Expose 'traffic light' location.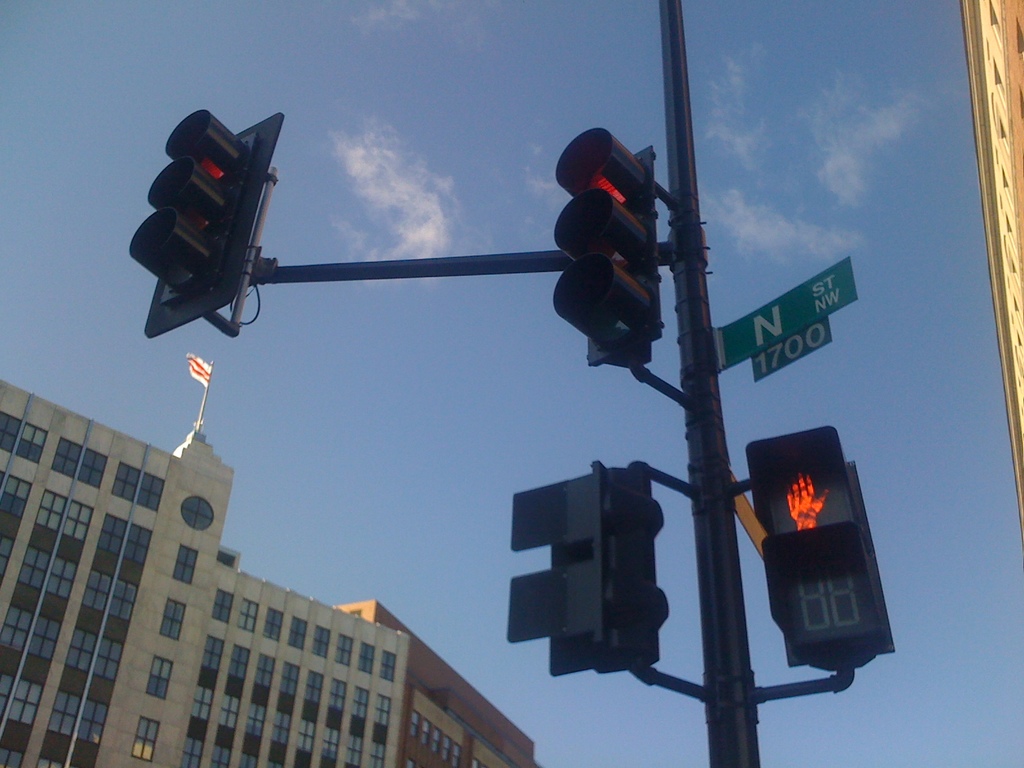
Exposed at bbox=[552, 127, 669, 372].
